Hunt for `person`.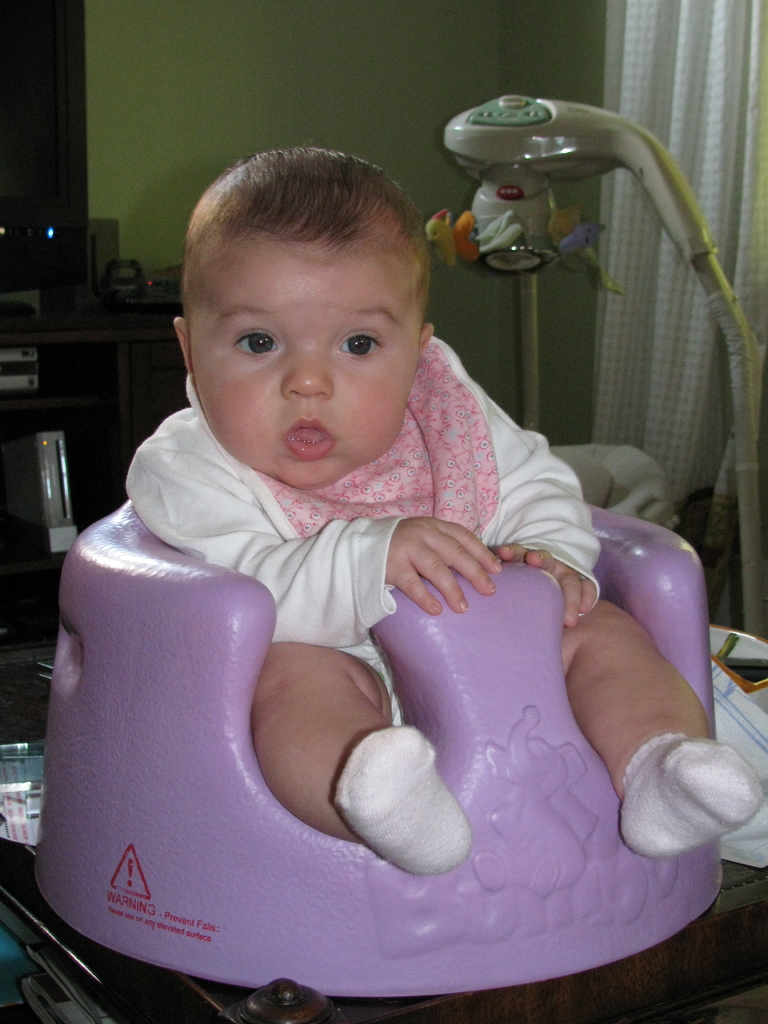
Hunted down at 120/138/752/848.
